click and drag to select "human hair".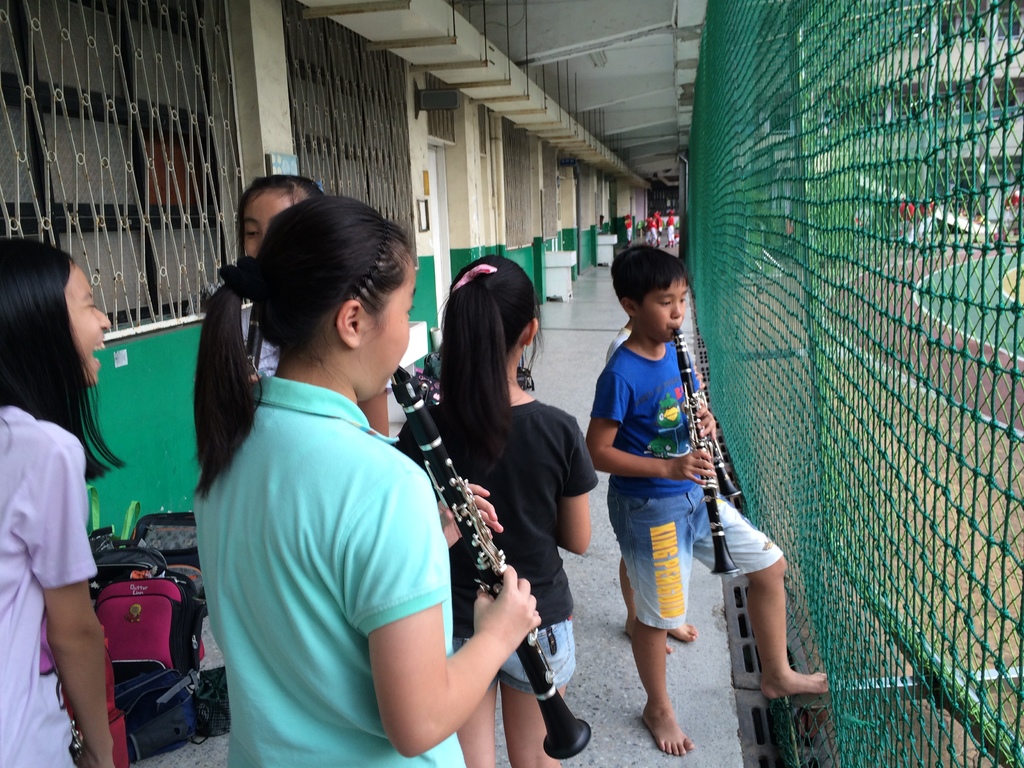
Selection: detection(234, 180, 321, 299).
